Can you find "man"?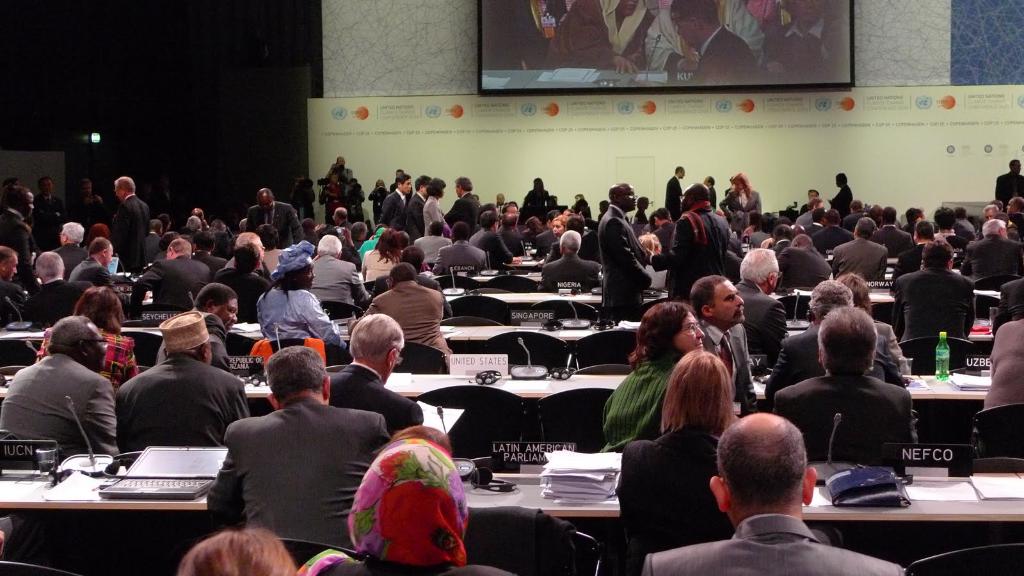
Yes, bounding box: 189/281/241/387.
